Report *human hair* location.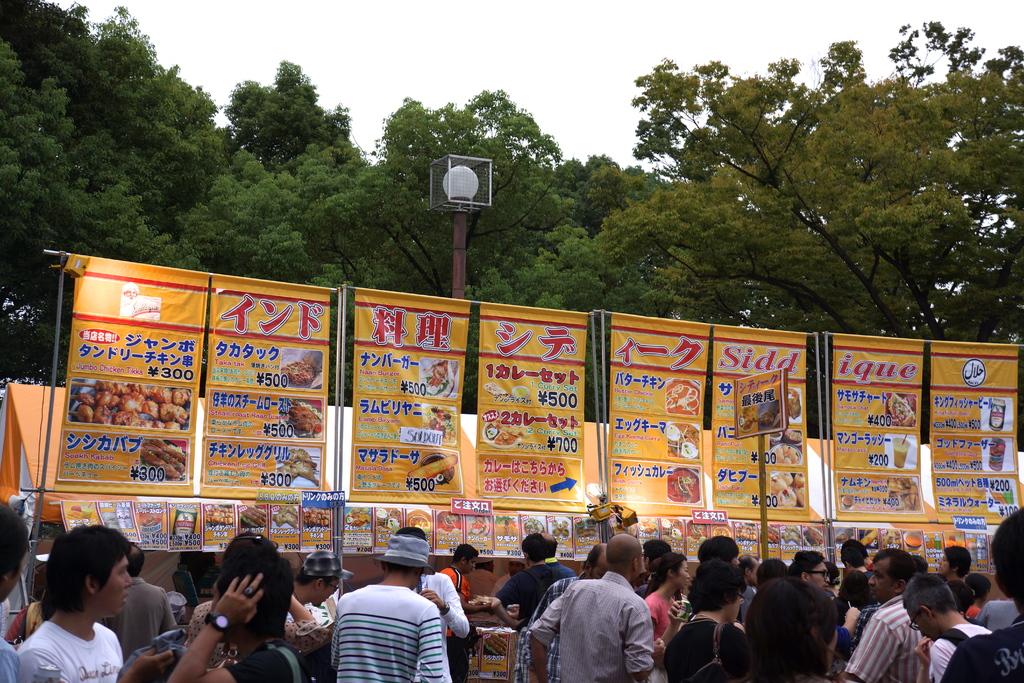
Report: {"x1": 296, "y1": 562, "x2": 336, "y2": 589}.
